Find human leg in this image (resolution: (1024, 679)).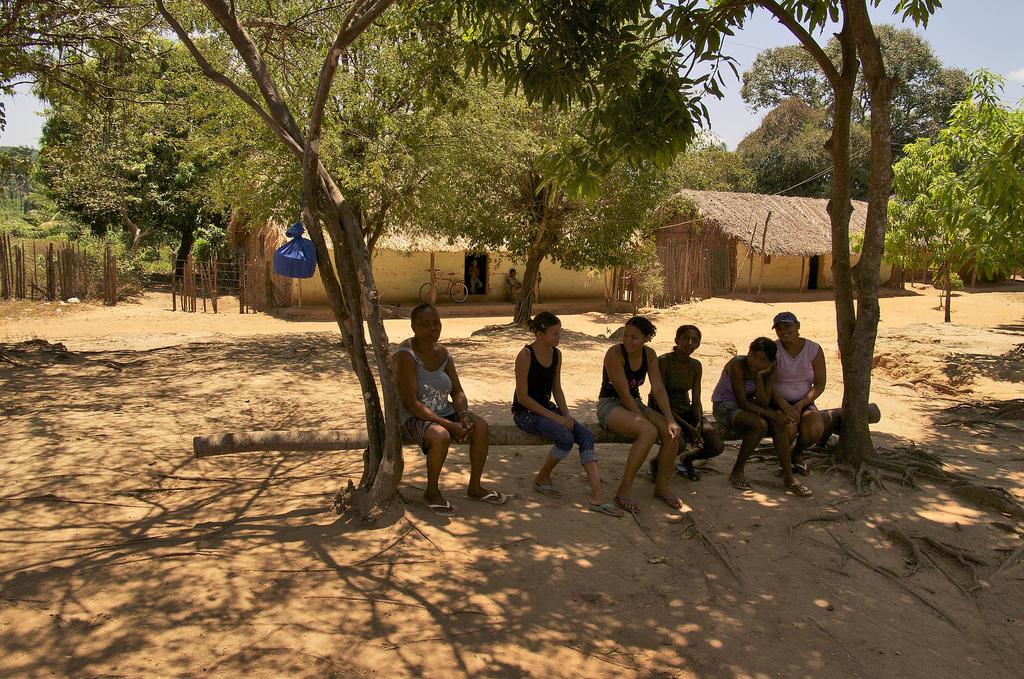
(593, 402, 659, 514).
